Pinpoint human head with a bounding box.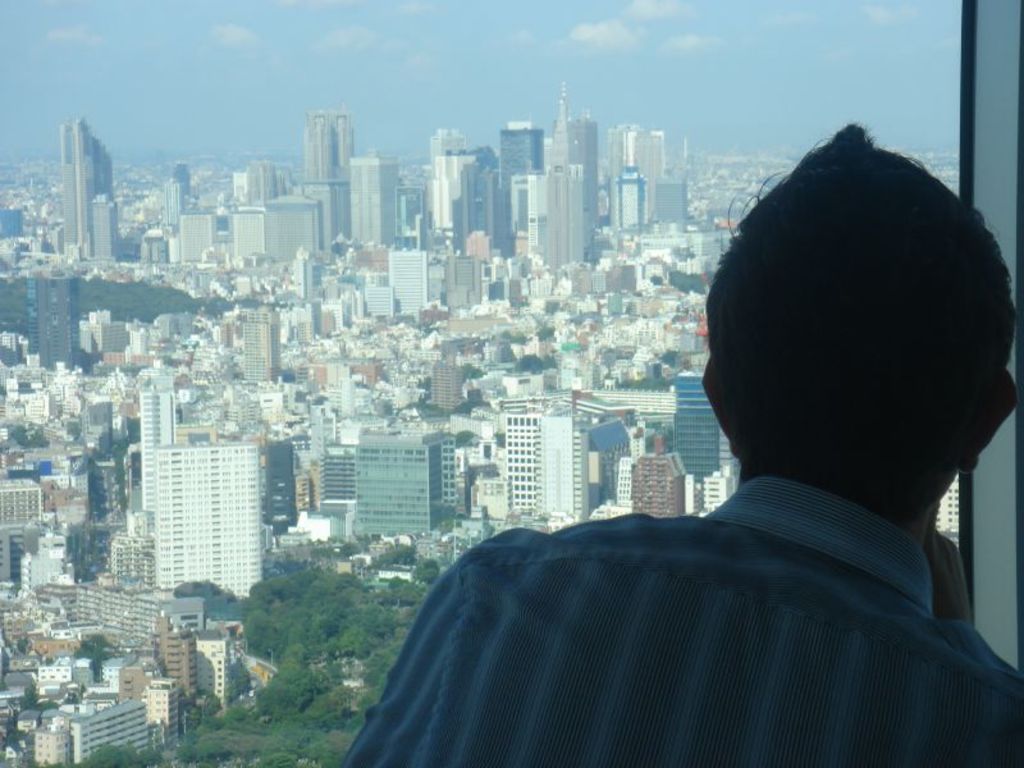
680, 128, 1014, 539.
